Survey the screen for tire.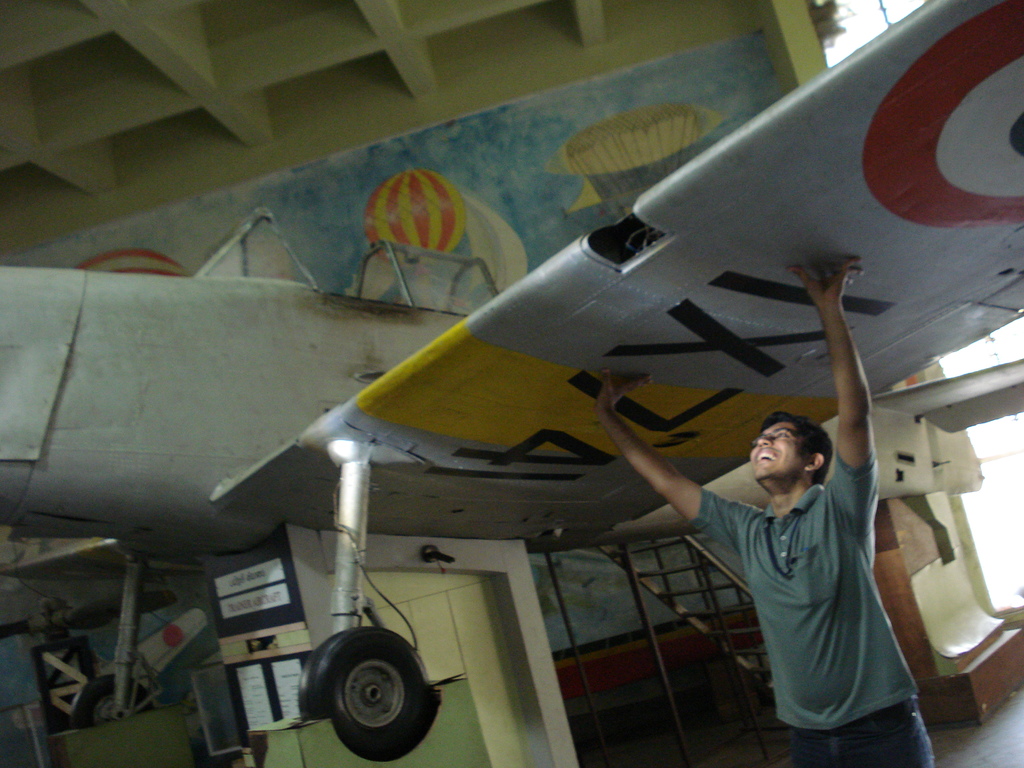
Survey found: 298 627 444 761.
